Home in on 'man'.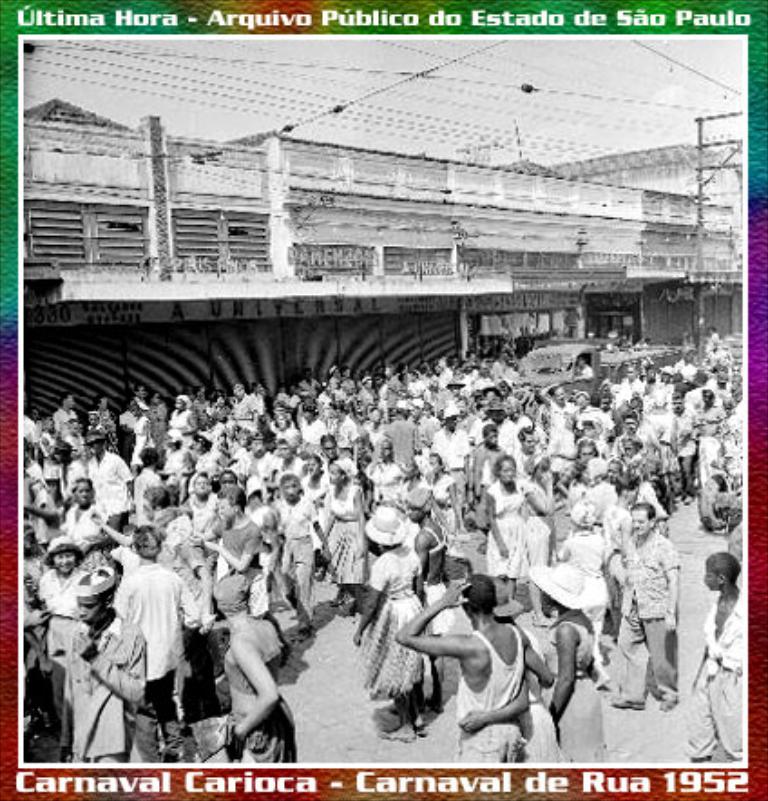
Homed in at [672, 393, 697, 484].
